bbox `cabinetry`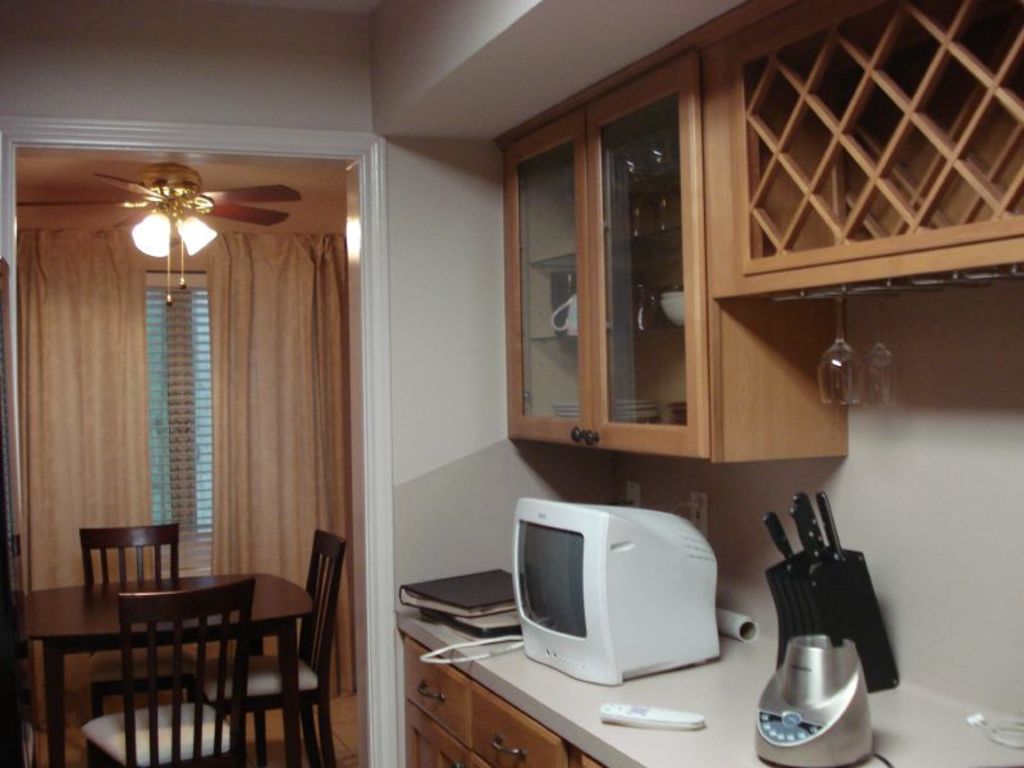
495, 90, 819, 506
